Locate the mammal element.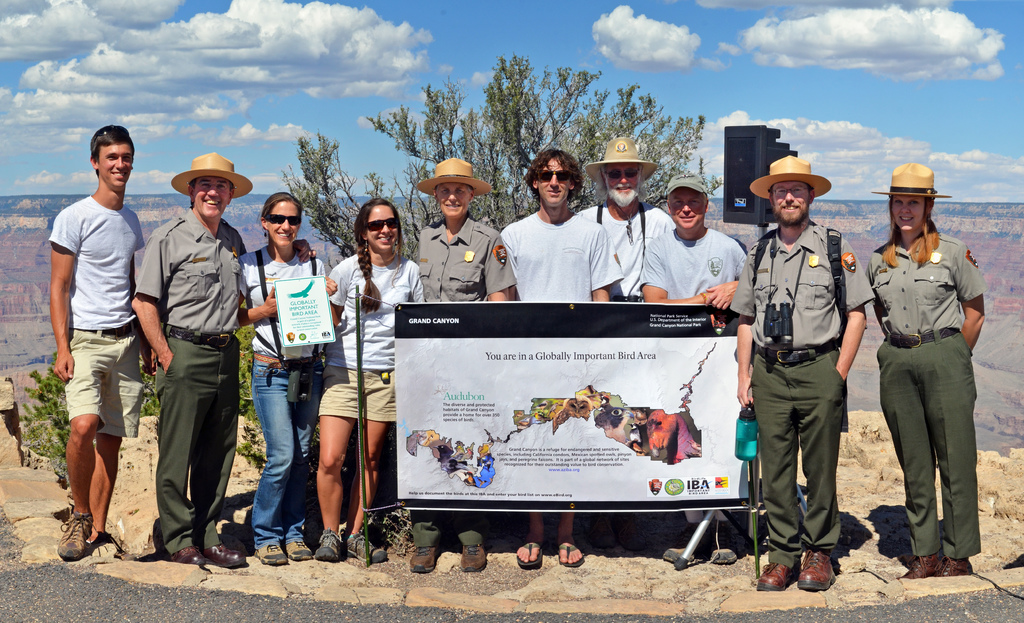
Element bbox: (49,125,146,559).
